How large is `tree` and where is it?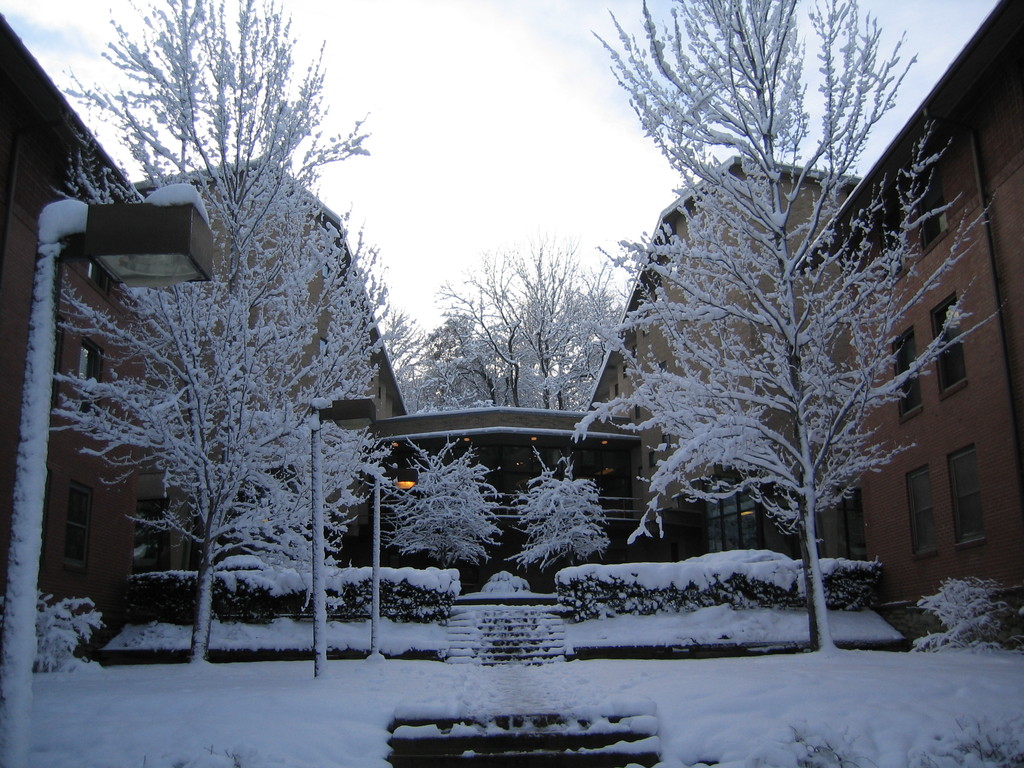
Bounding box: [x1=375, y1=306, x2=467, y2=413].
